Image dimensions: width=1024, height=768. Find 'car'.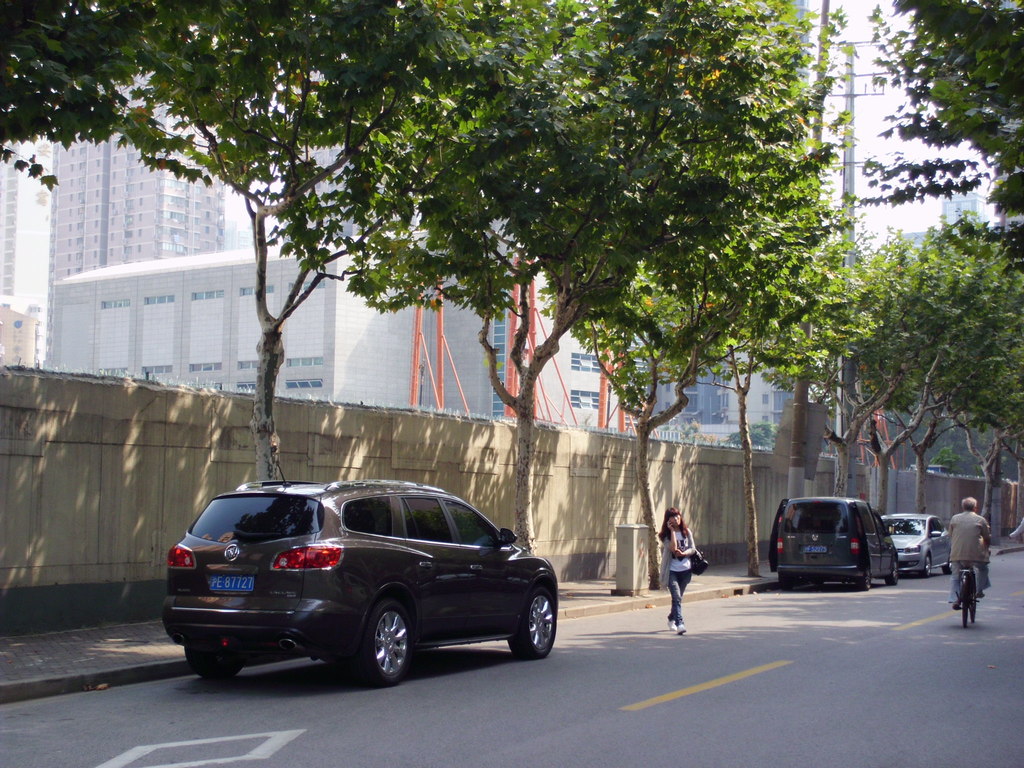
Rect(771, 495, 902, 584).
